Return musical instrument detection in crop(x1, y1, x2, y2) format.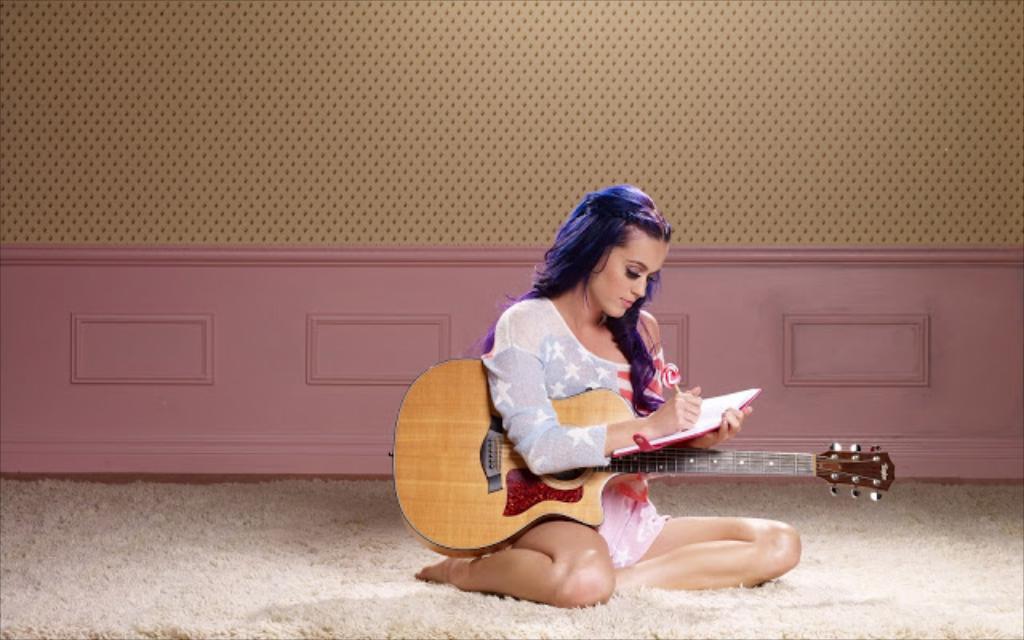
crop(394, 360, 894, 557).
